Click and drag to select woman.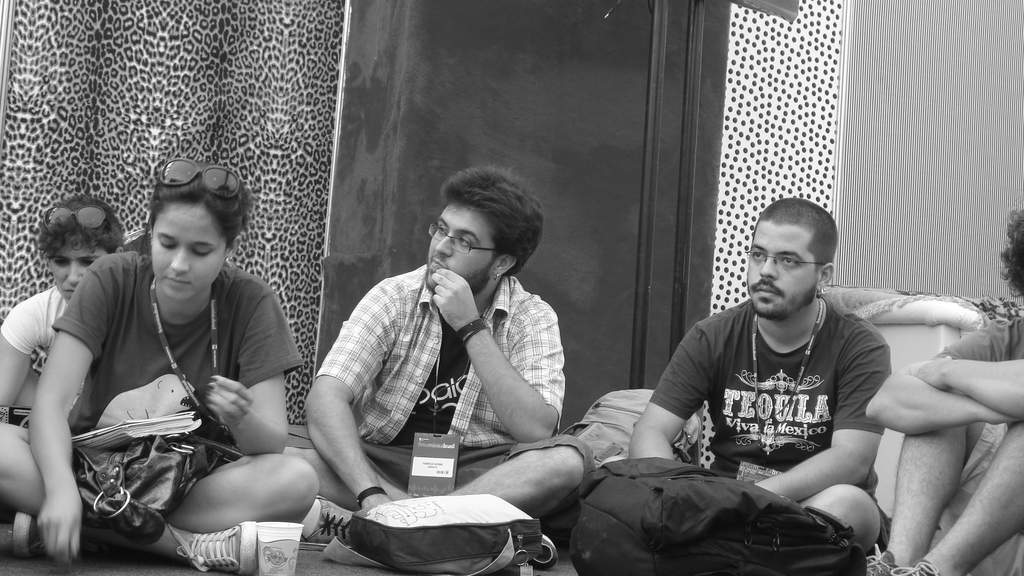
Selection: (x1=27, y1=147, x2=293, y2=568).
